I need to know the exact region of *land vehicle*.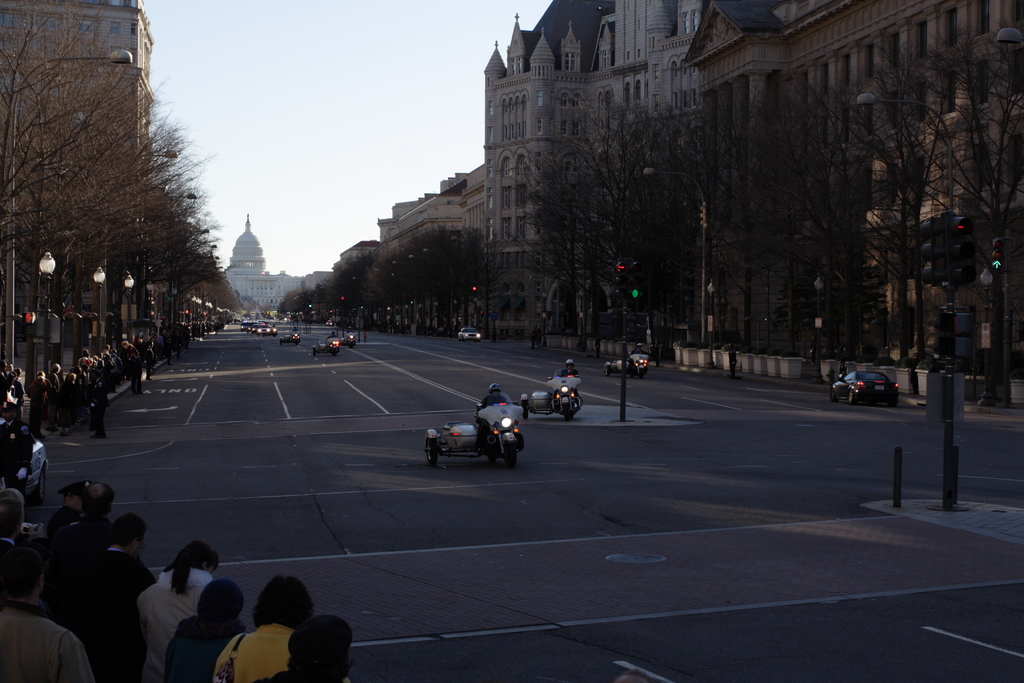
Region: x1=460 y1=329 x2=477 y2=338.
